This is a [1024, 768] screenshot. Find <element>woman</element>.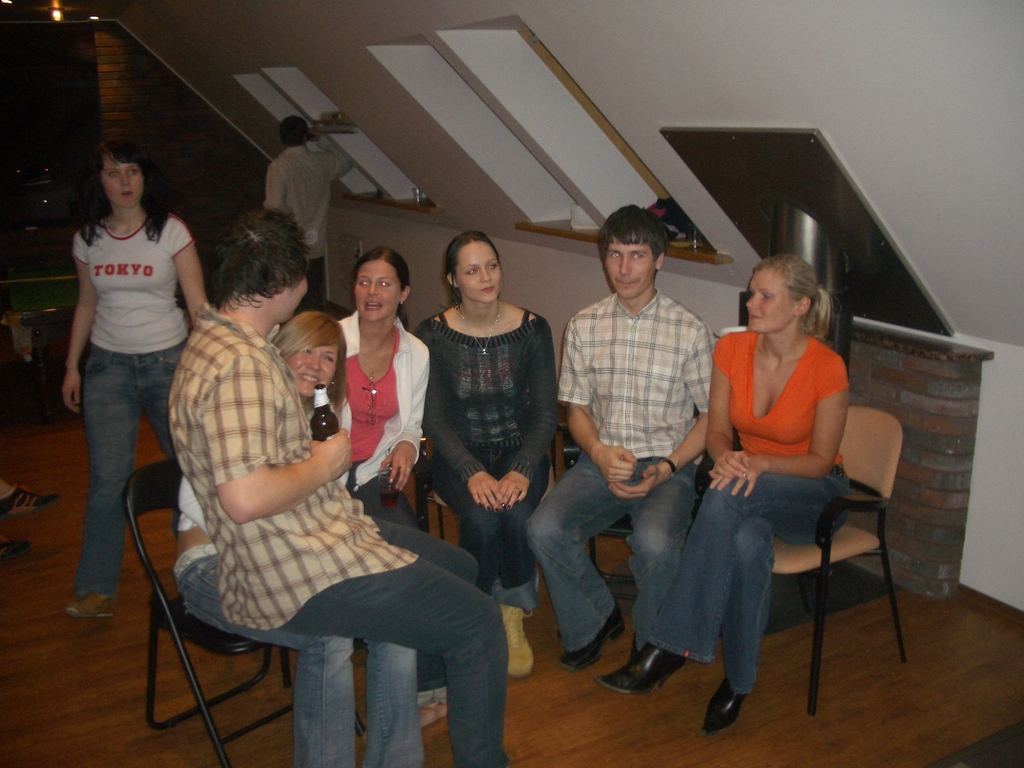
Bounding box: left=415, top=230, right=562, bottom=682.
